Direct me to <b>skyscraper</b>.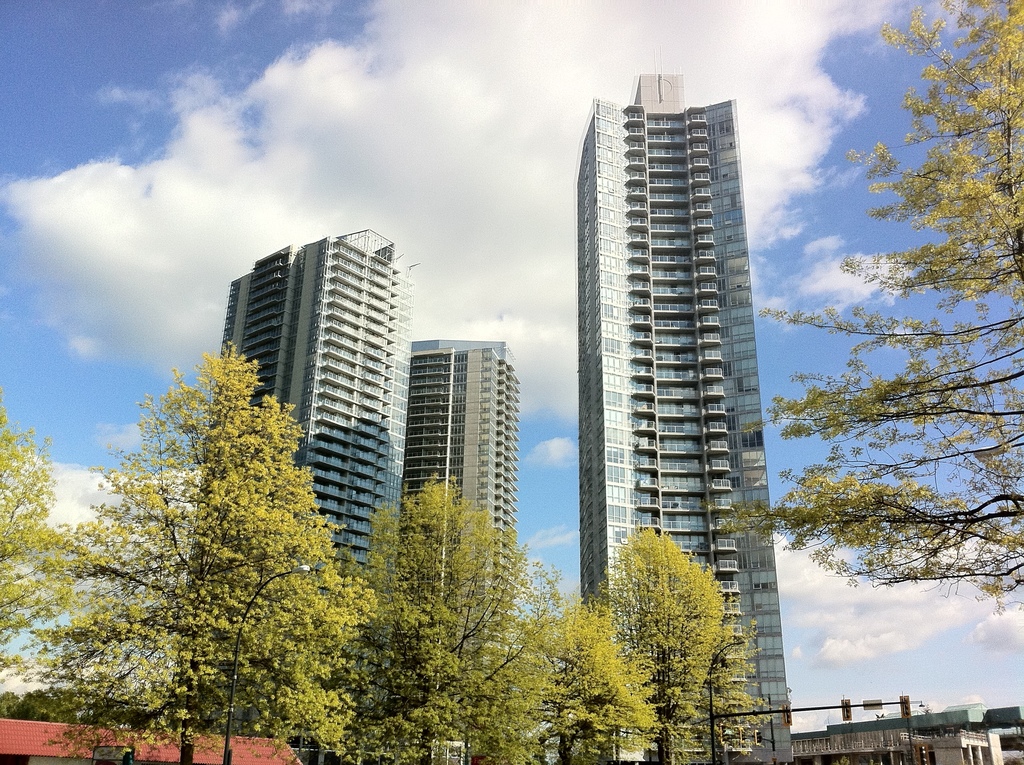
Direction: bbox=[389, 334, 526, 724].
